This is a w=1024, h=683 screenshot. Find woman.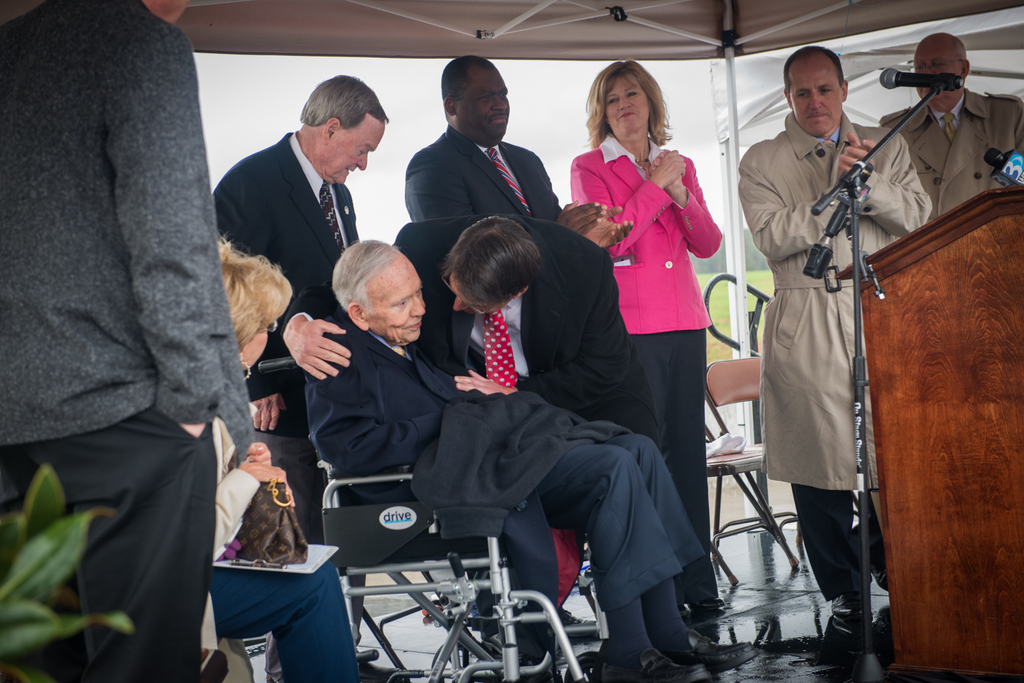
Bounding box: <bbox>569, 61, 724, 618</bbox>.
